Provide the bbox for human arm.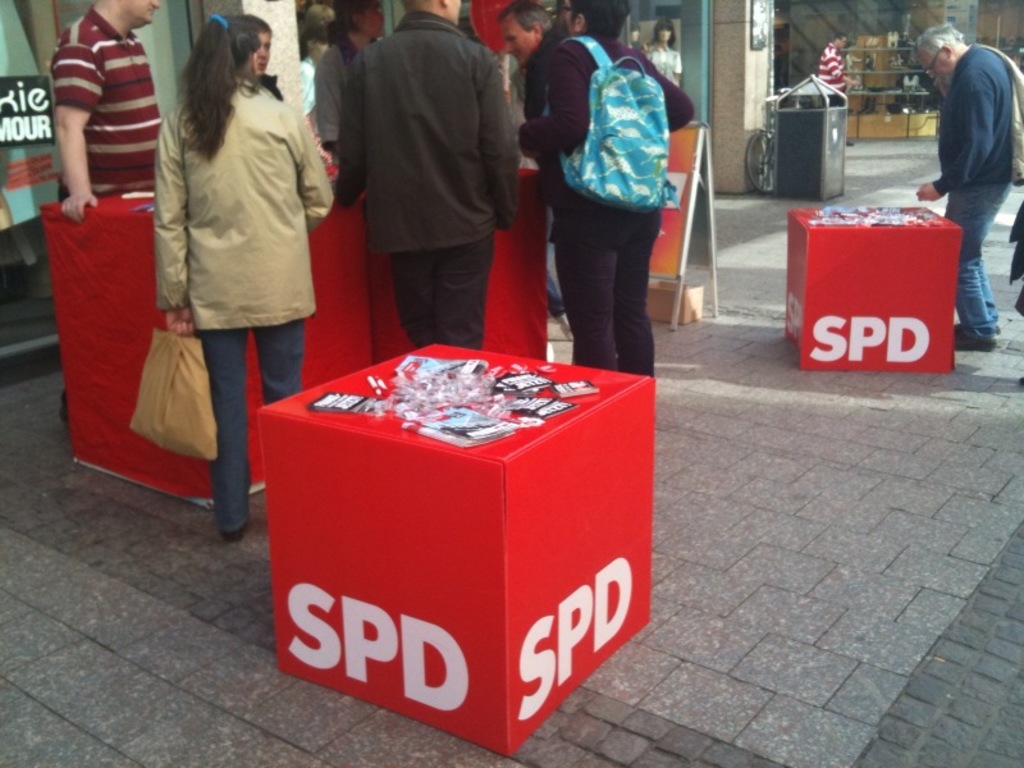
42/45/106/238.
